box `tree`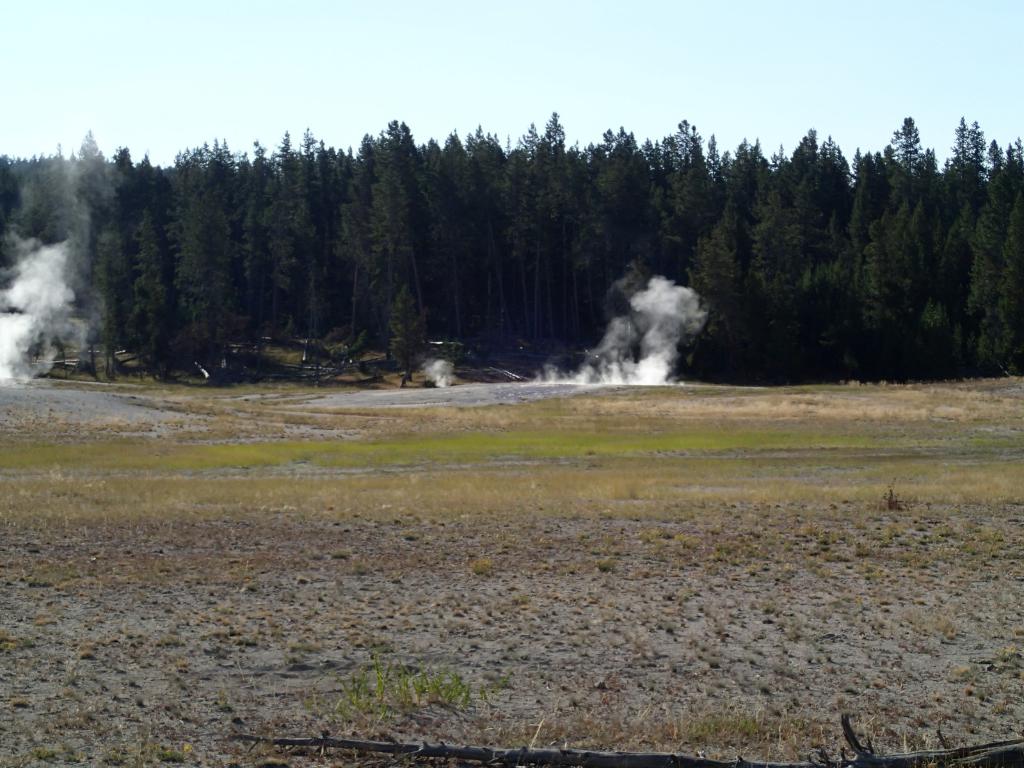
x1=202, y1=136, x2=247, y2=373
